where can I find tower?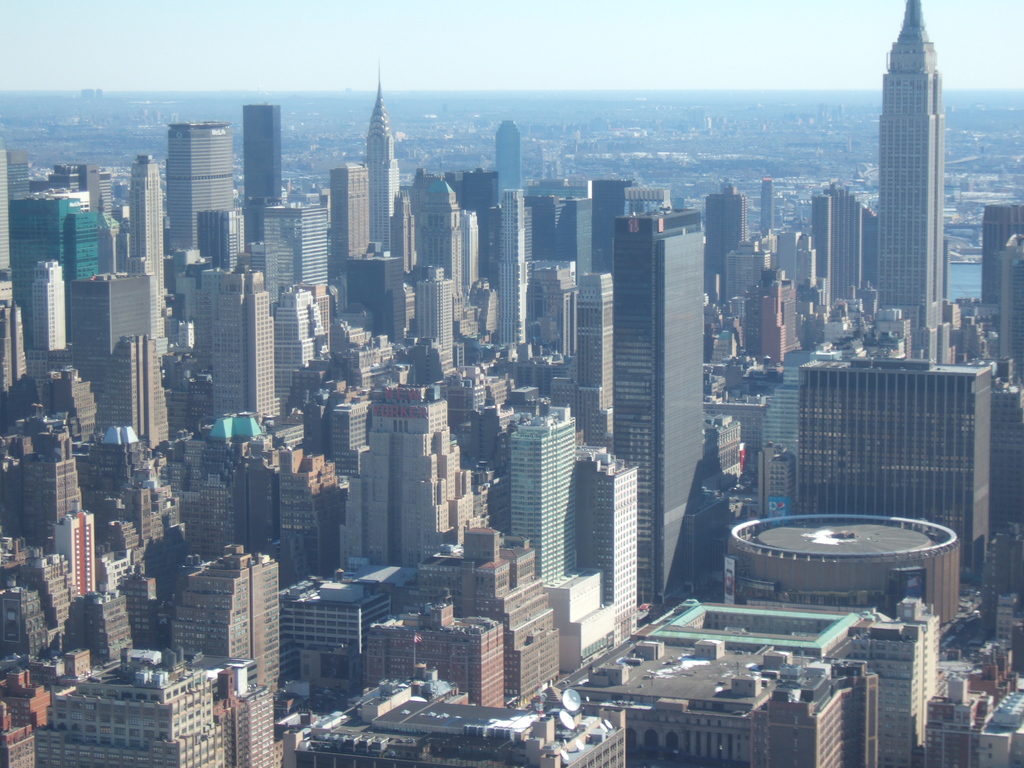
You can find it at (x1=212, y1=271, x2=276, y2=414).
